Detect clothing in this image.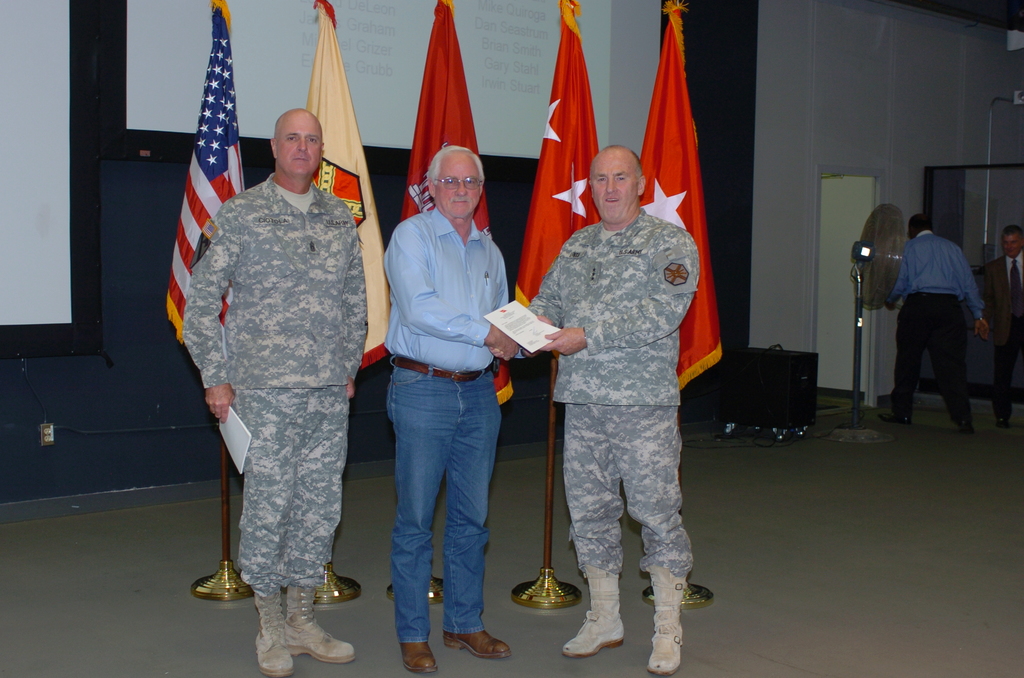
Detection: crop(522, 143, 709, 626).
